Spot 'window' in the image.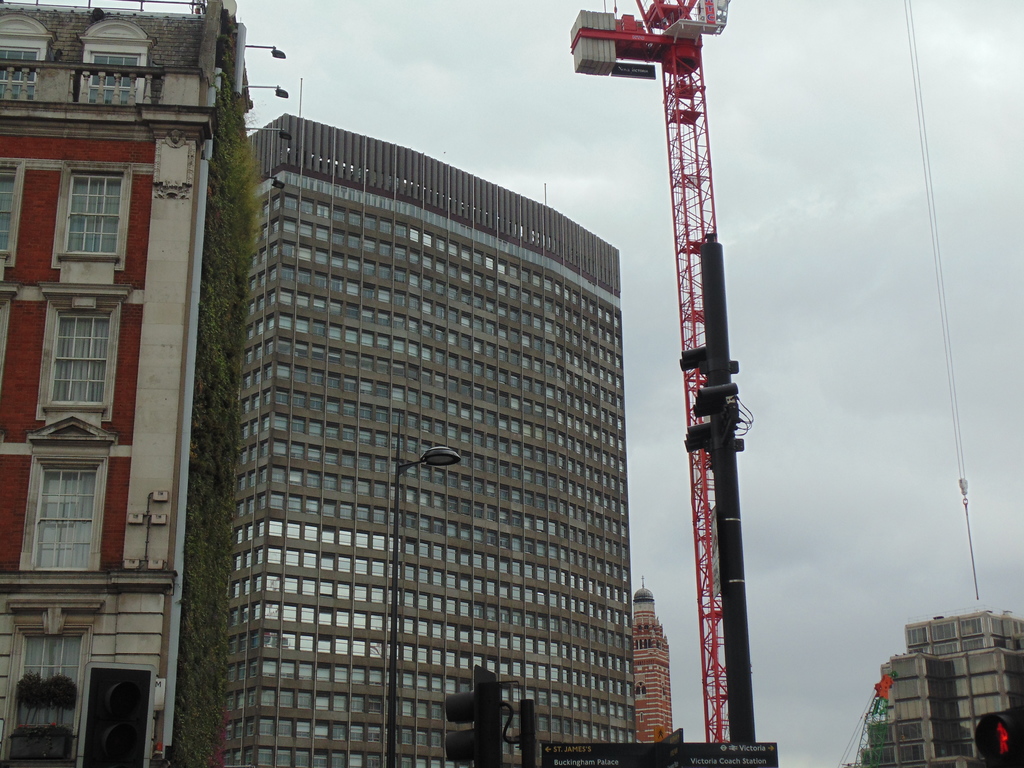
'window' found at [left=310, top=421, right=324, bottom=437].
